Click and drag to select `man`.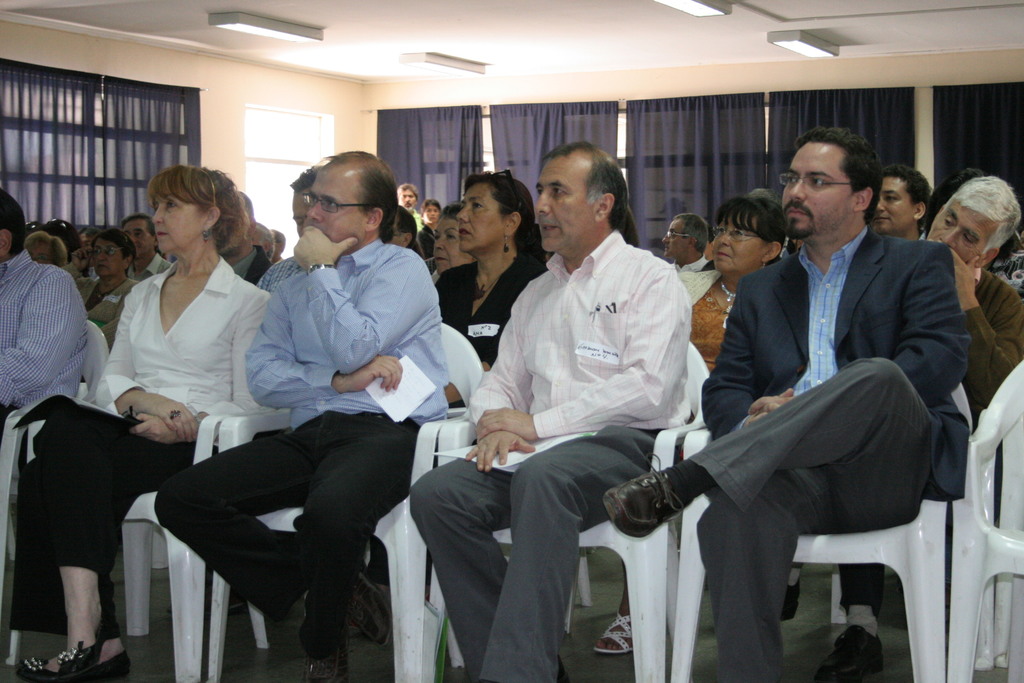
Selection: {"x1": 75, "y1": 233, "x2": 138, "y2": 344}.
